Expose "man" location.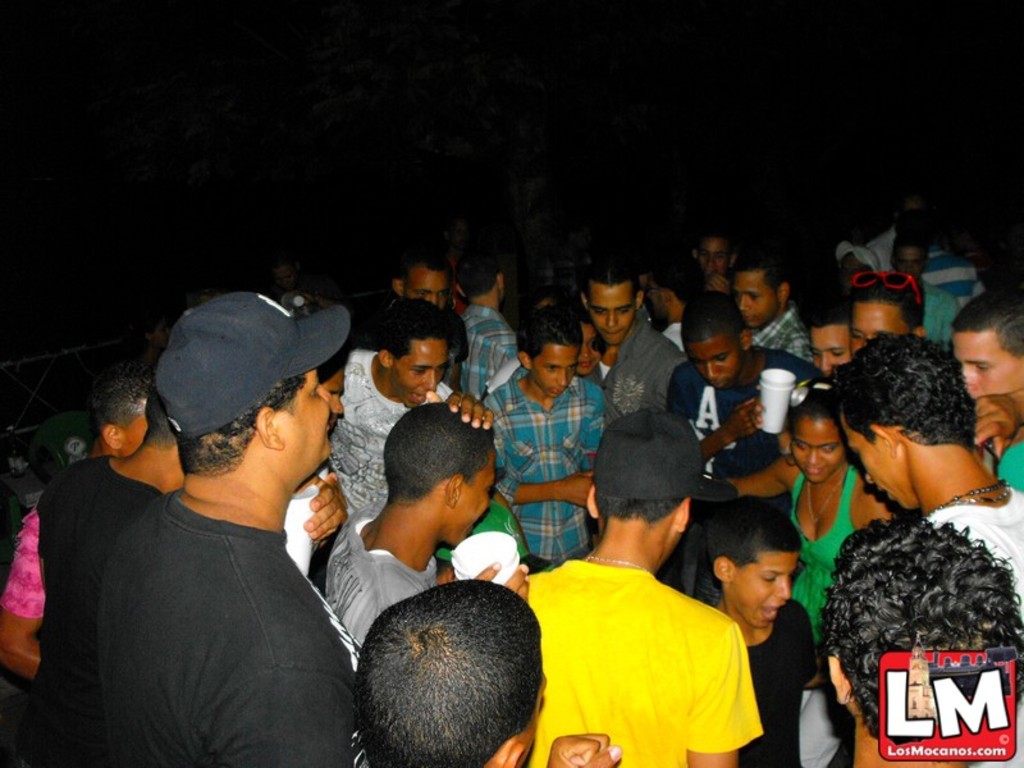
Exposed at 835:326:1023:622.
